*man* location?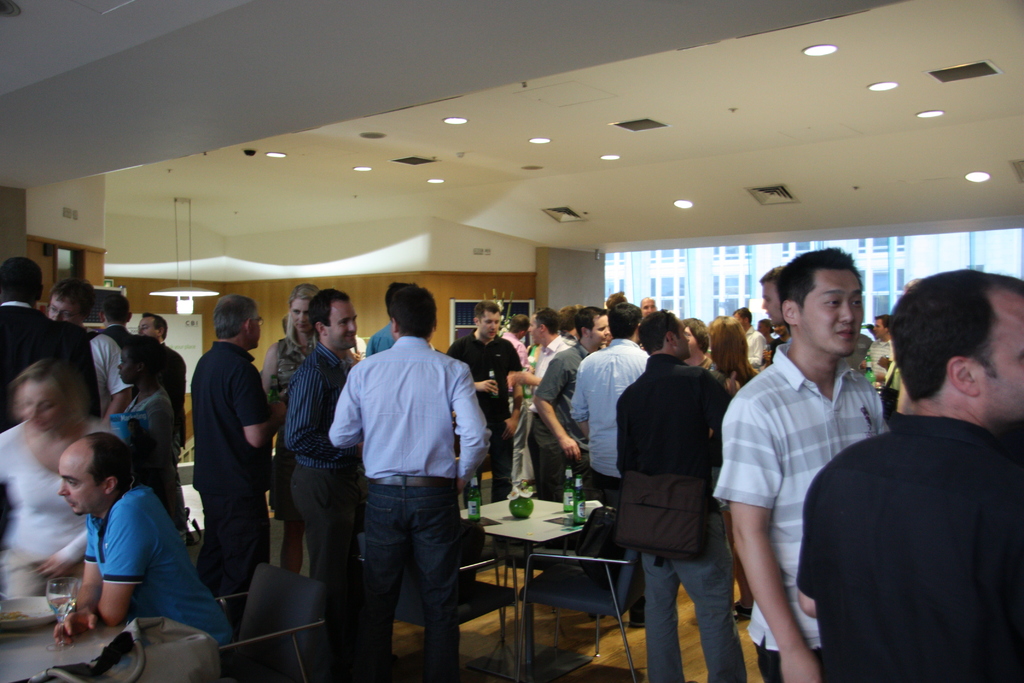
BBox(53, 436, 231, 670)
